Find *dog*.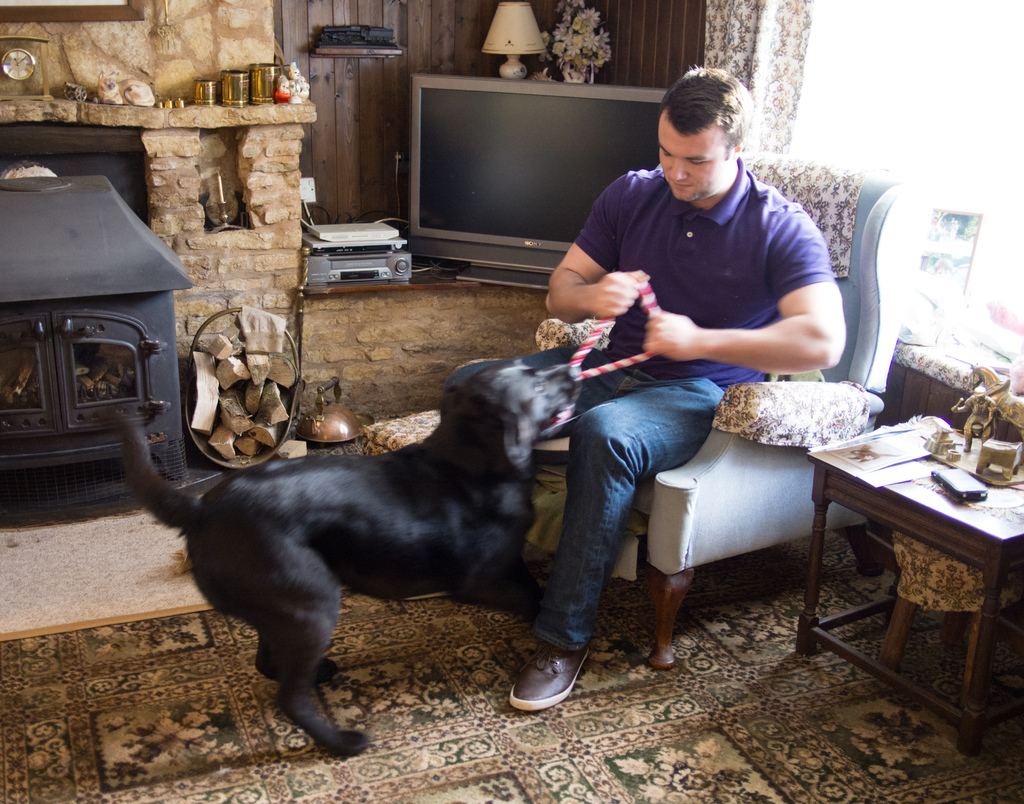
bbox(109, 358, 580, 768).
